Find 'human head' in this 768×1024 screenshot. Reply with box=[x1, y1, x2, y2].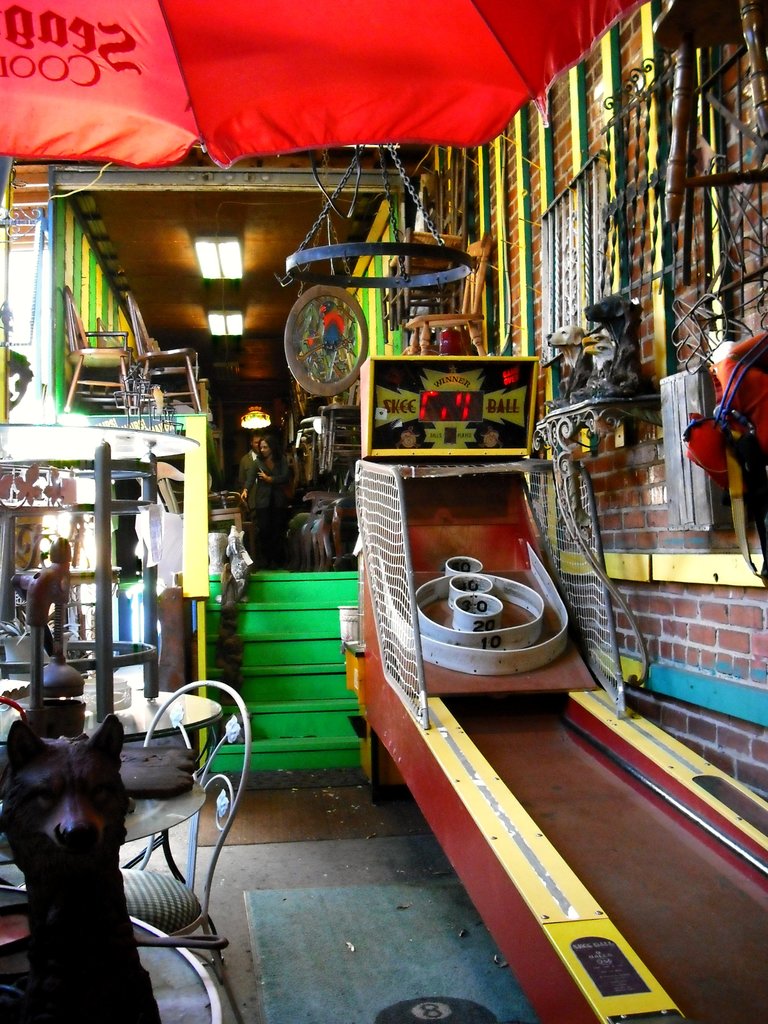
box=[259, 436, 275, 457].
